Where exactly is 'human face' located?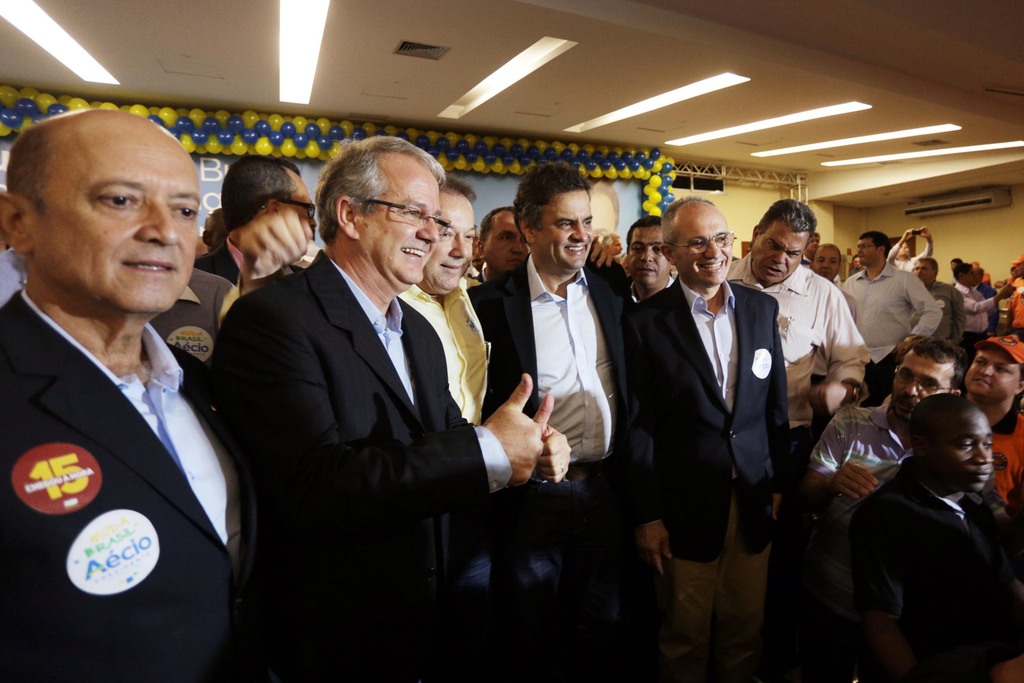
Its bounding box is BBox(535, 191, 593, 273).
